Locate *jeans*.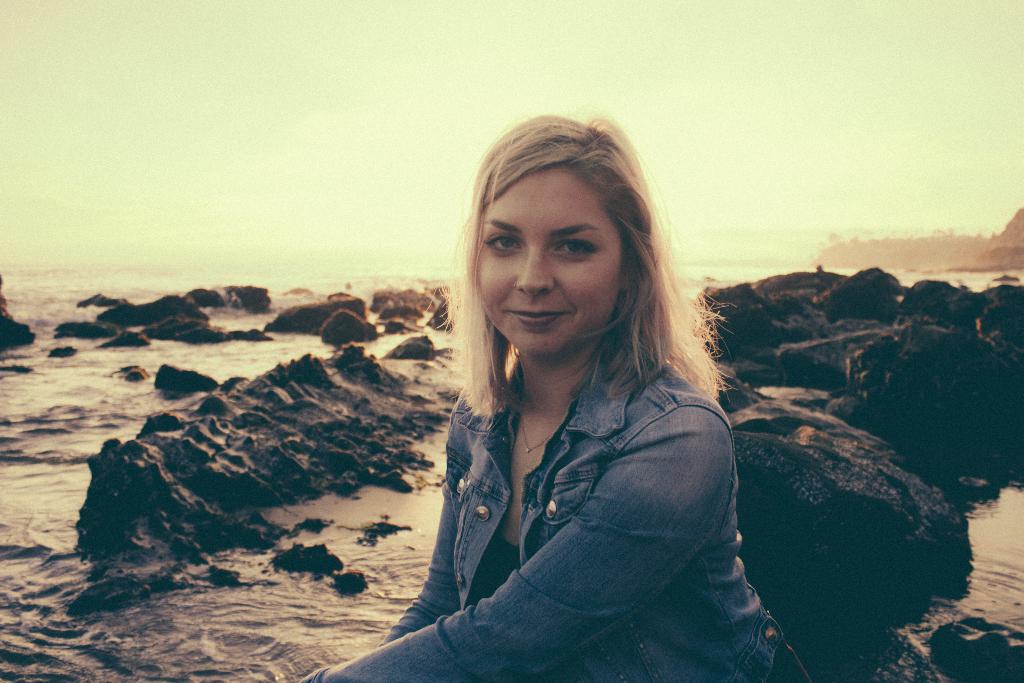
Bounding box: pyautogui.locateOnScreen(376, 408, 784, 682).
